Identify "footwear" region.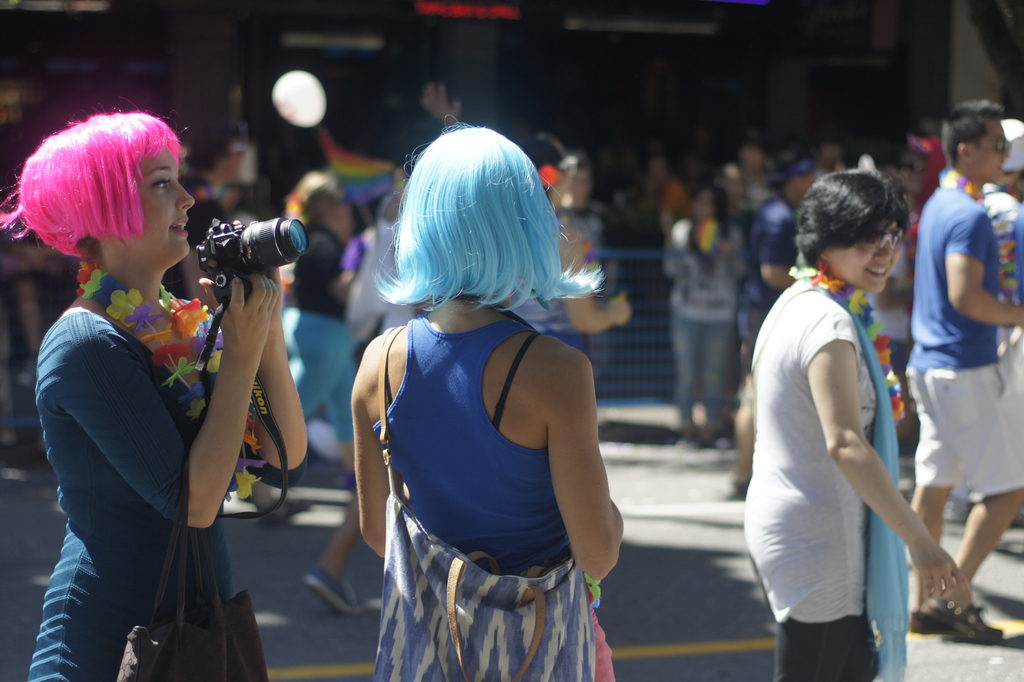
Region: rect(706, 424, 738, 453).
